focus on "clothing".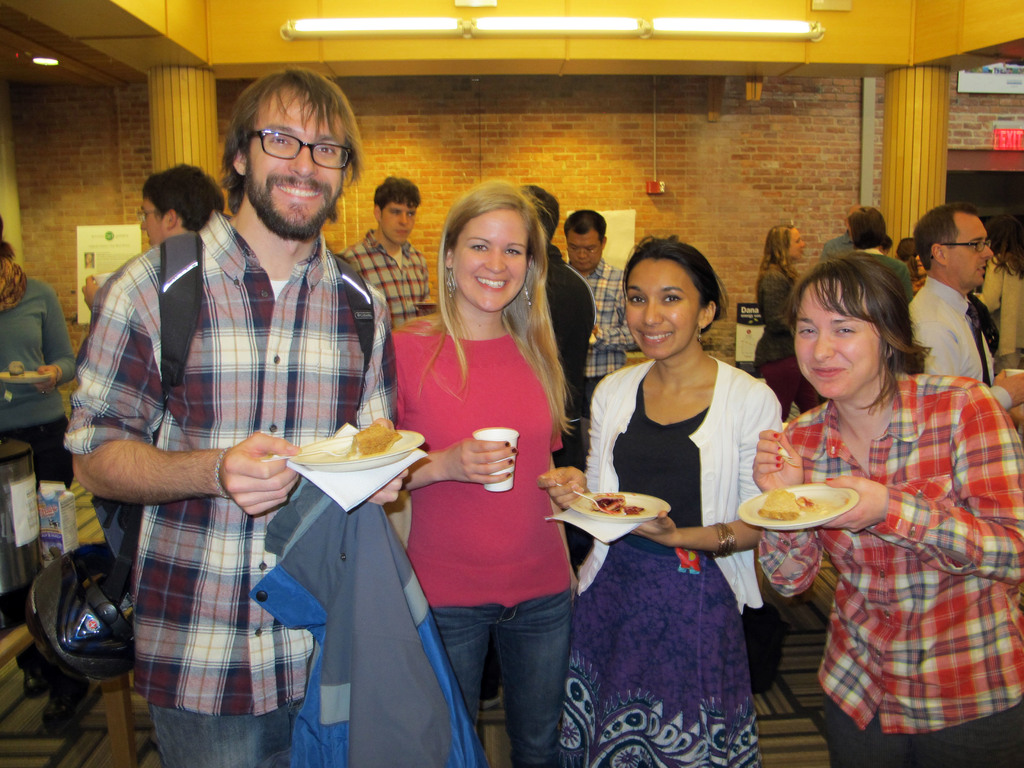
Focused at crop(62, 217, 392, 767).
